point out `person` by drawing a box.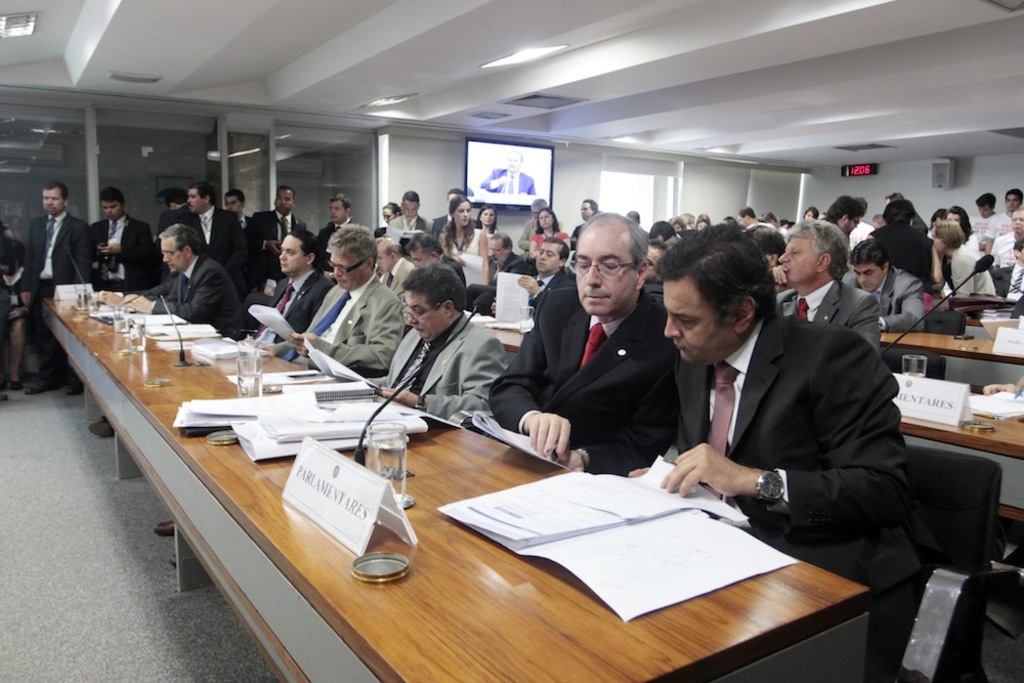
bbox=[402, 234, 463, 281].
